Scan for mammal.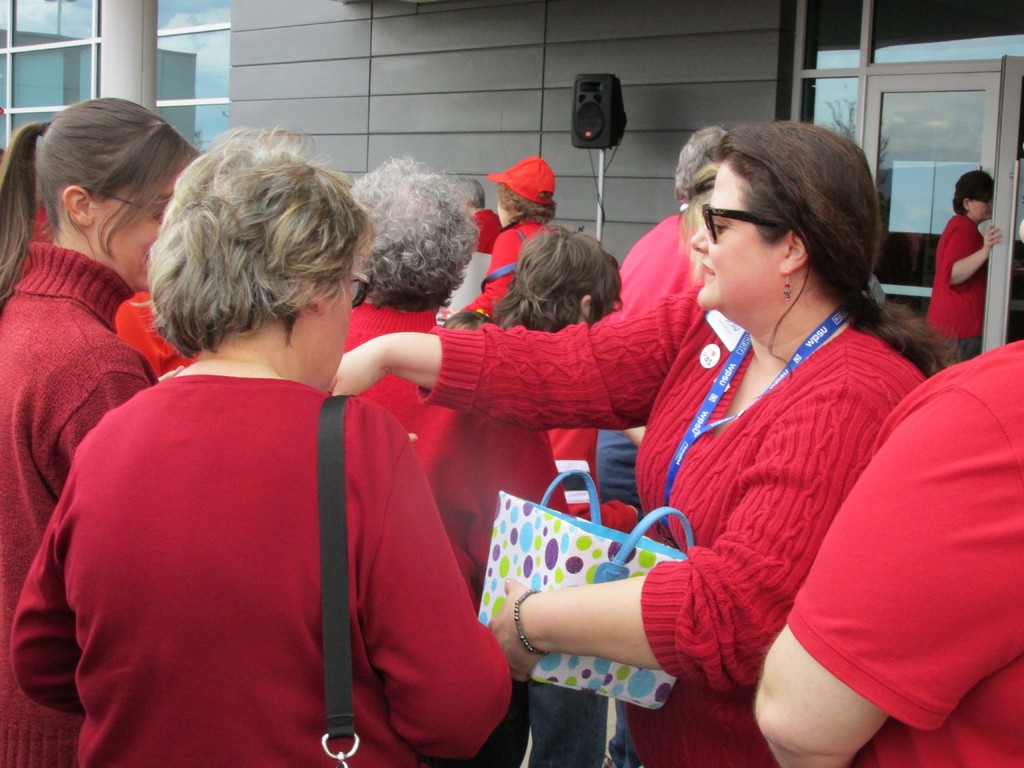
Scan result: select_region(486, 225, 626, 767).
